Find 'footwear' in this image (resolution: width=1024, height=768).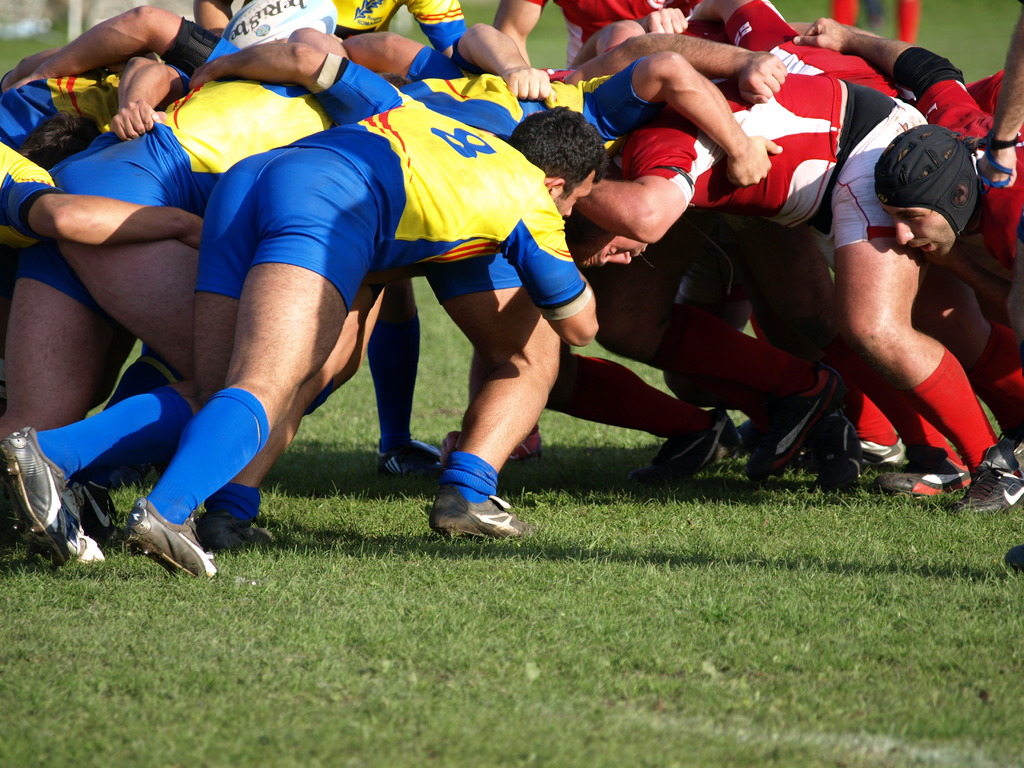
select_region(195, 513, 269, 550).
